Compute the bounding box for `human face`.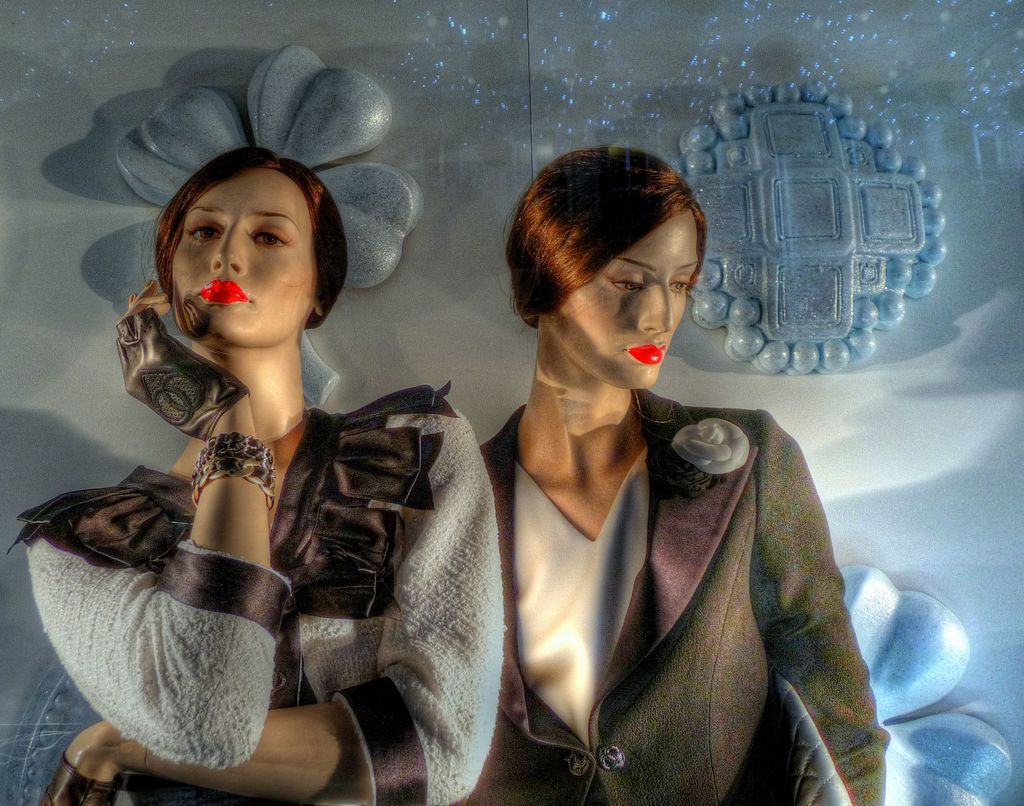
[x1=170, y1=167, x2=316, y2=346].
